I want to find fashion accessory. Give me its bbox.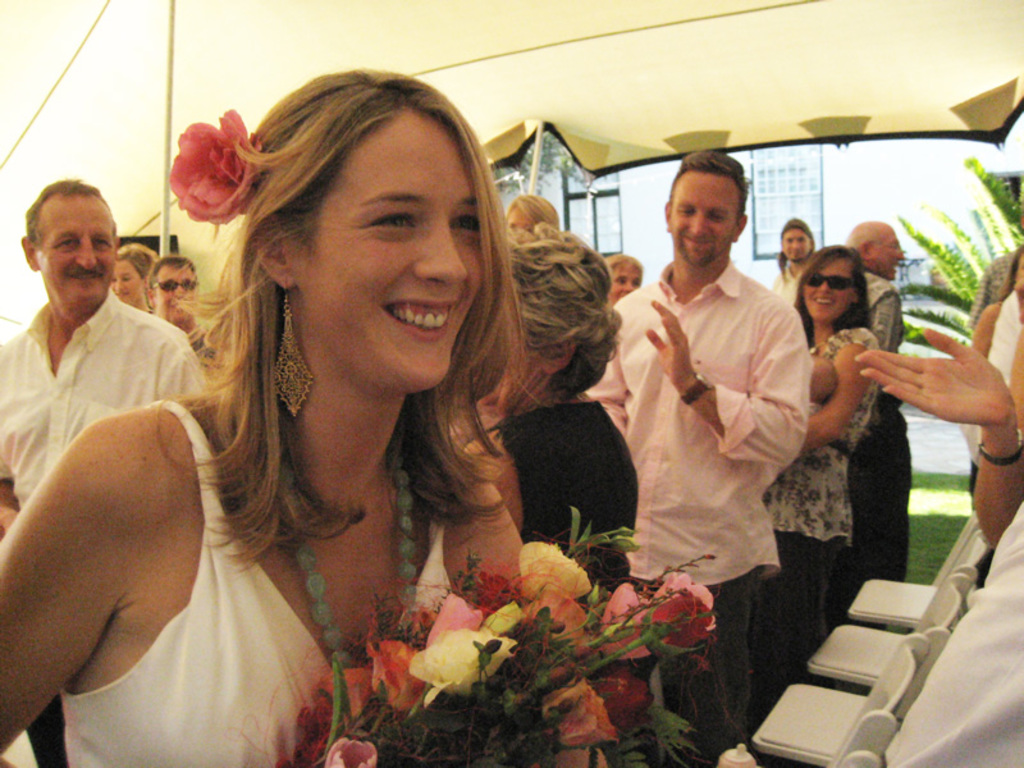
681, 371, 717, 404.
